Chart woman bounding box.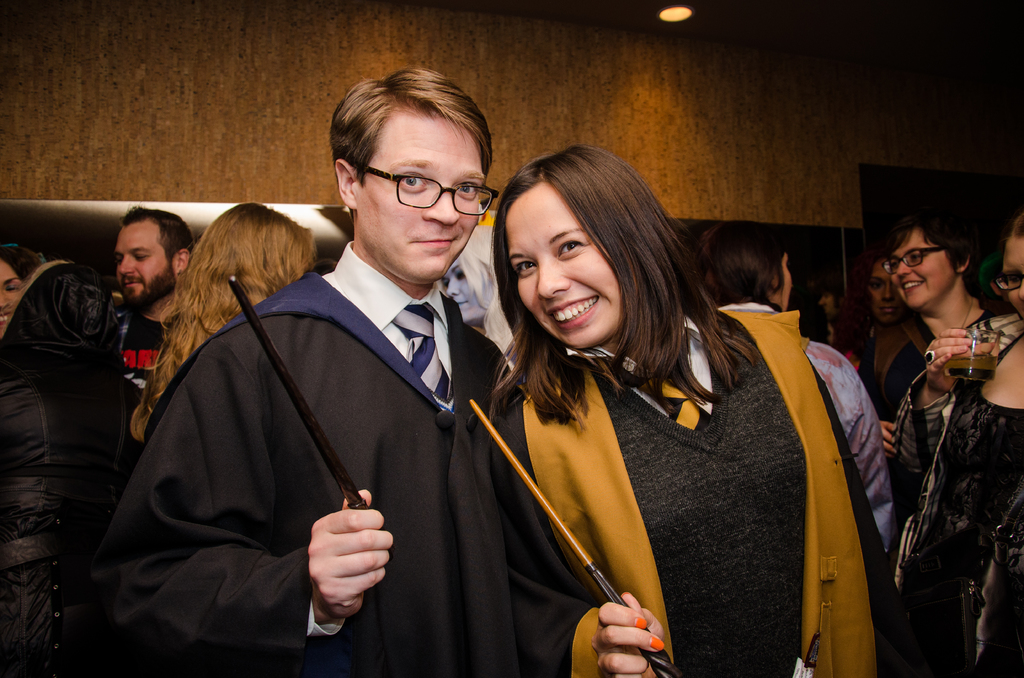
Charted: (447,150,861,666).
